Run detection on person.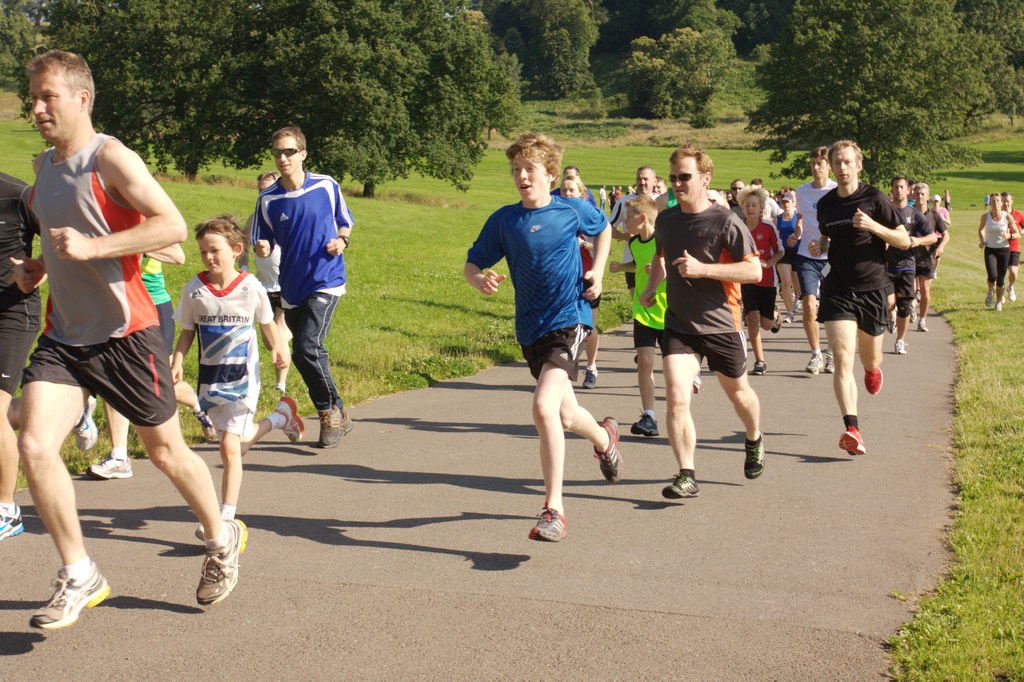
Result: 1000:188:1023:309.
